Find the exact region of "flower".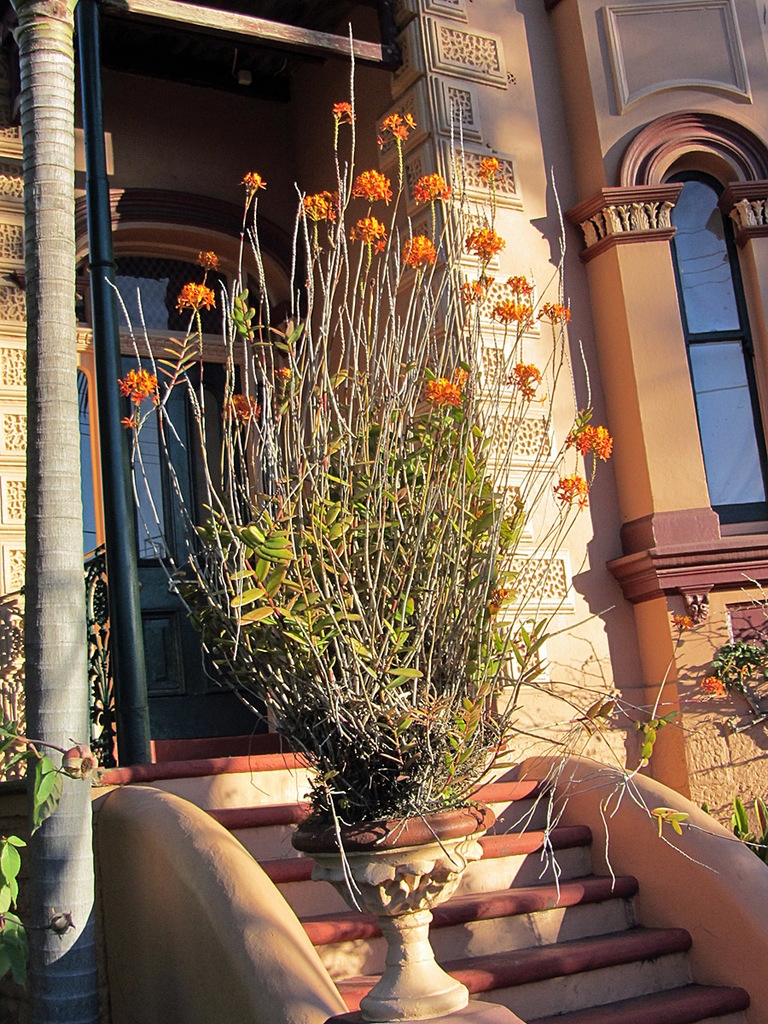
Exact region: <region>220, 388, 271, 433</region>.
